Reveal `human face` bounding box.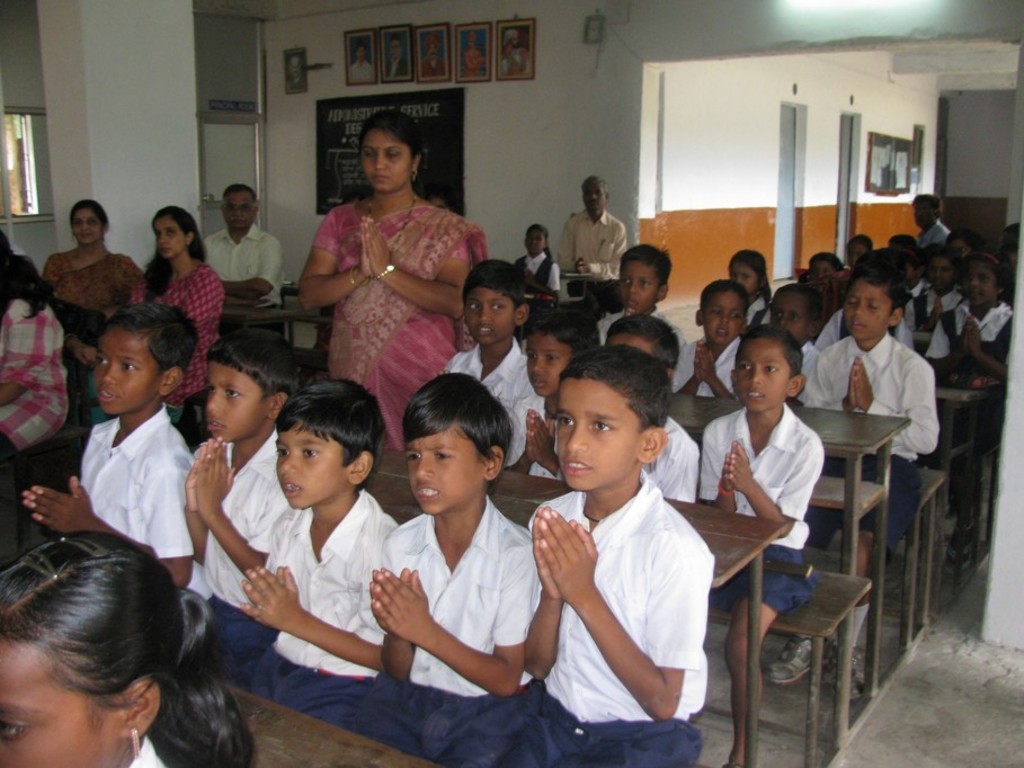
Revealed: 0/644/113/767.
